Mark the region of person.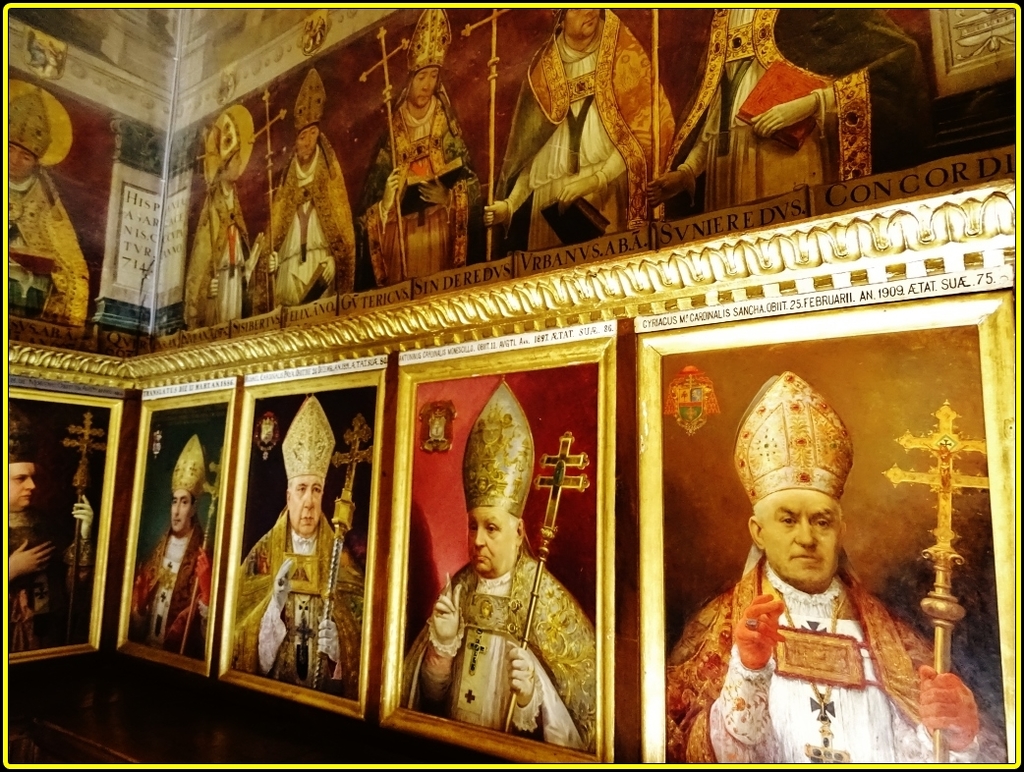
Region: [259,70,354,303].
